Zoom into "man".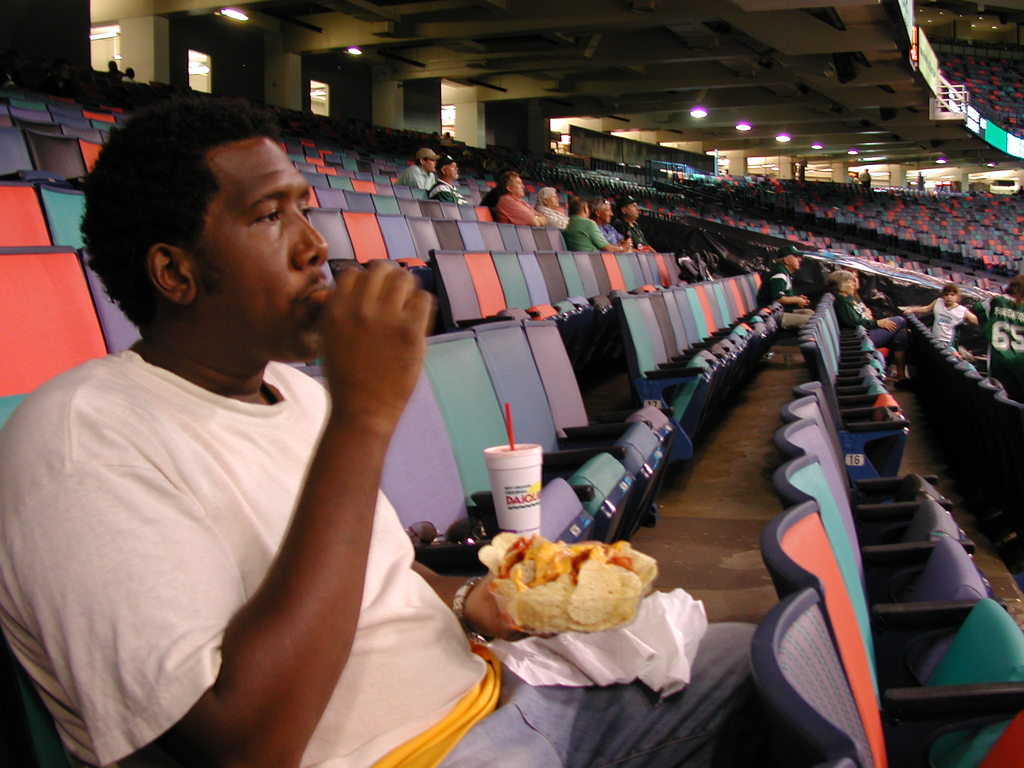
Zoom target: (x1=559, y1=195, x2=635, y2=253).
